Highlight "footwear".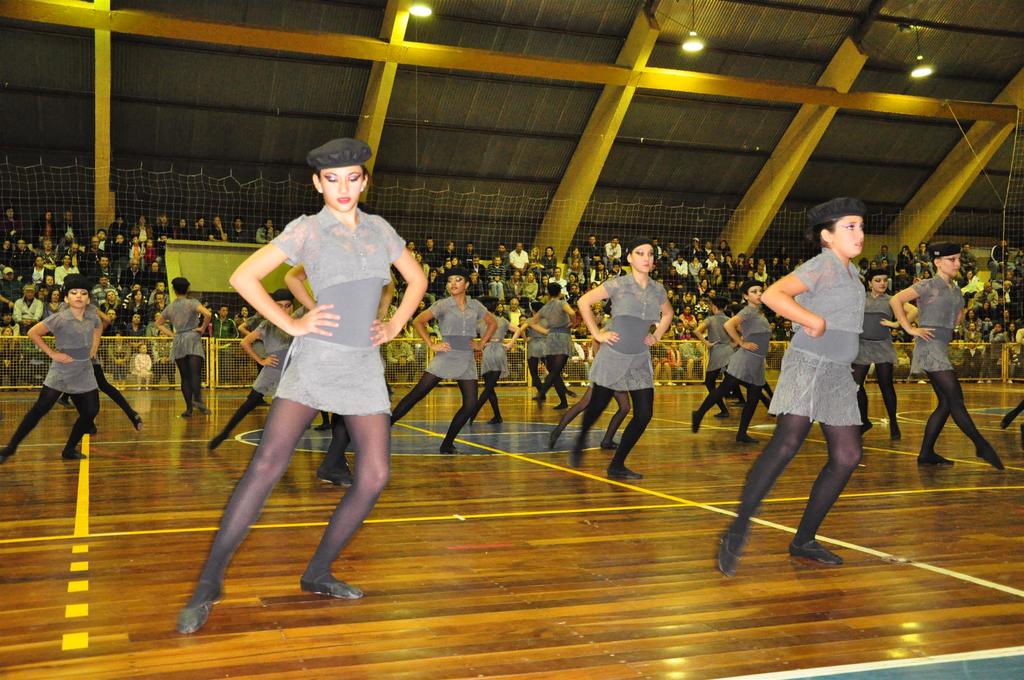
Highlighted region: <box>976,446,1005,471</box>.
